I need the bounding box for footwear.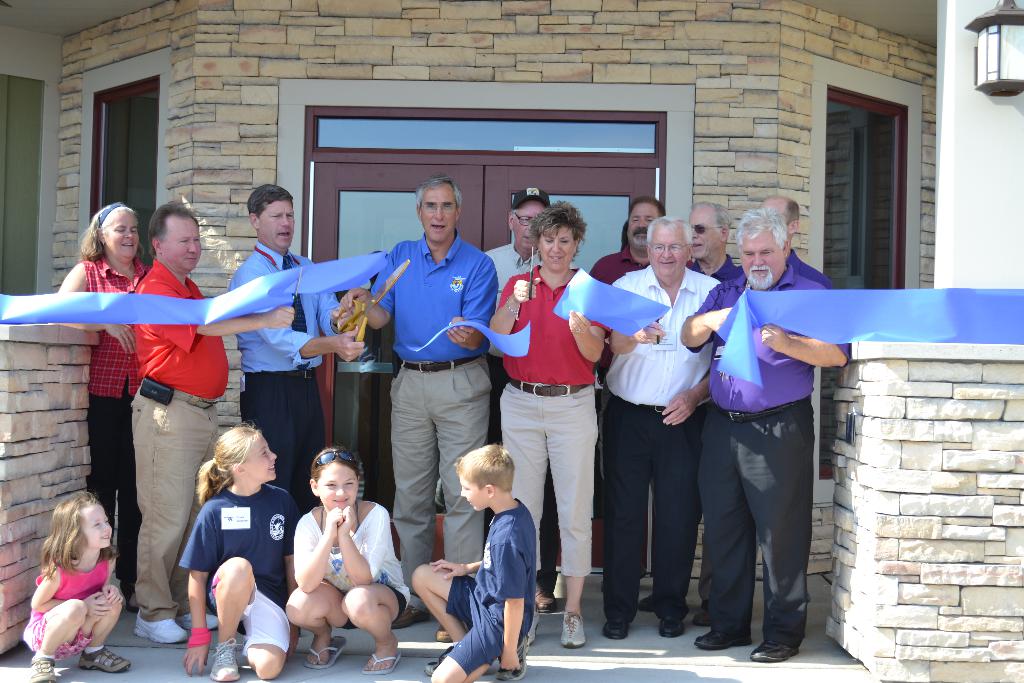
Here it is: locate(659, 617, 687, 639).
